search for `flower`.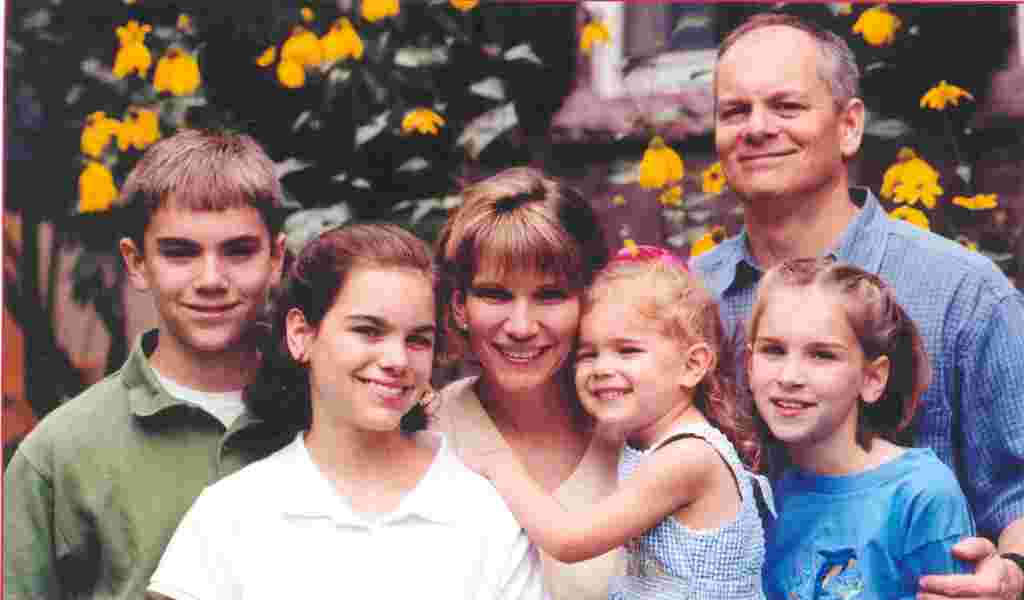
Found at {"x1": 358, "y1": 0, "x2": 404, "y2": 27}.
